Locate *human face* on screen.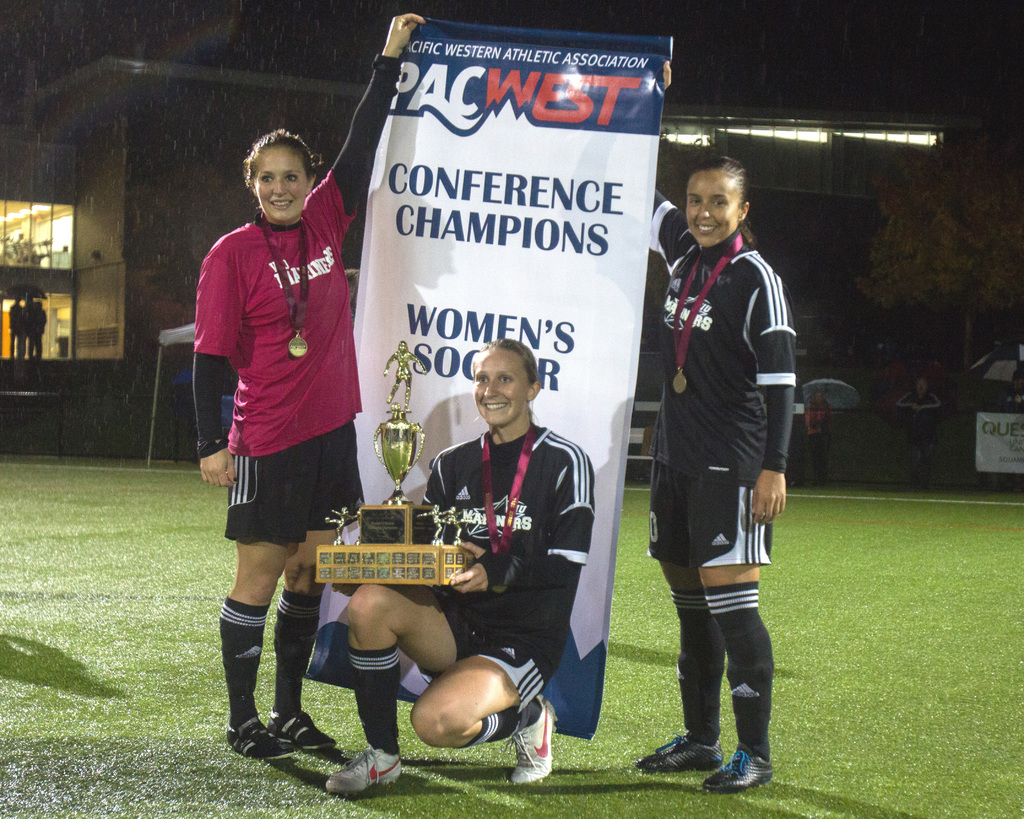
On screen at <bbox>258, 146, 307, 219</bbox>.
